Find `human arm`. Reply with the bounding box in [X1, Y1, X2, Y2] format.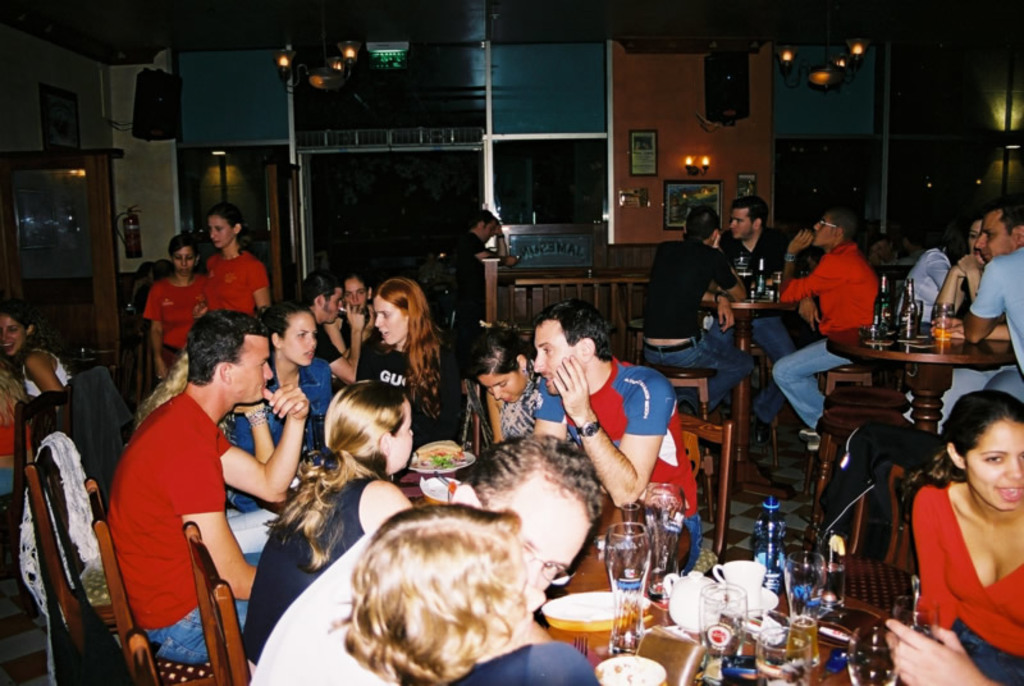
[142, 291, 172, 378].
